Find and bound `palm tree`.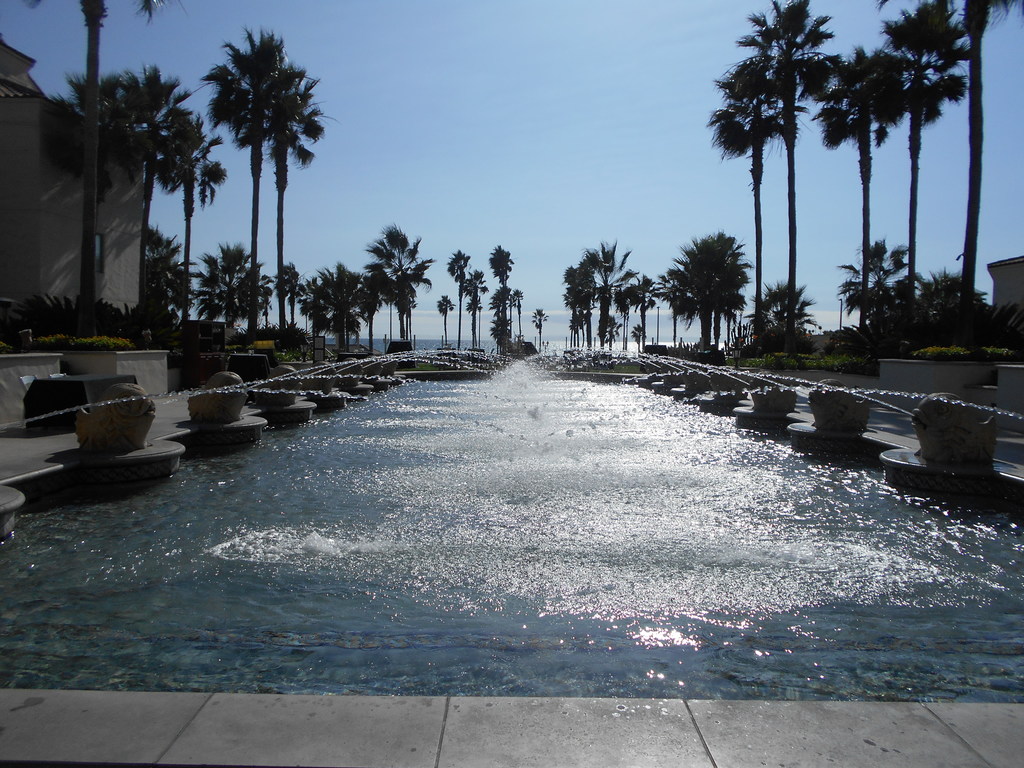
Bound: left=199, top=45, right=313, bottom=344.
